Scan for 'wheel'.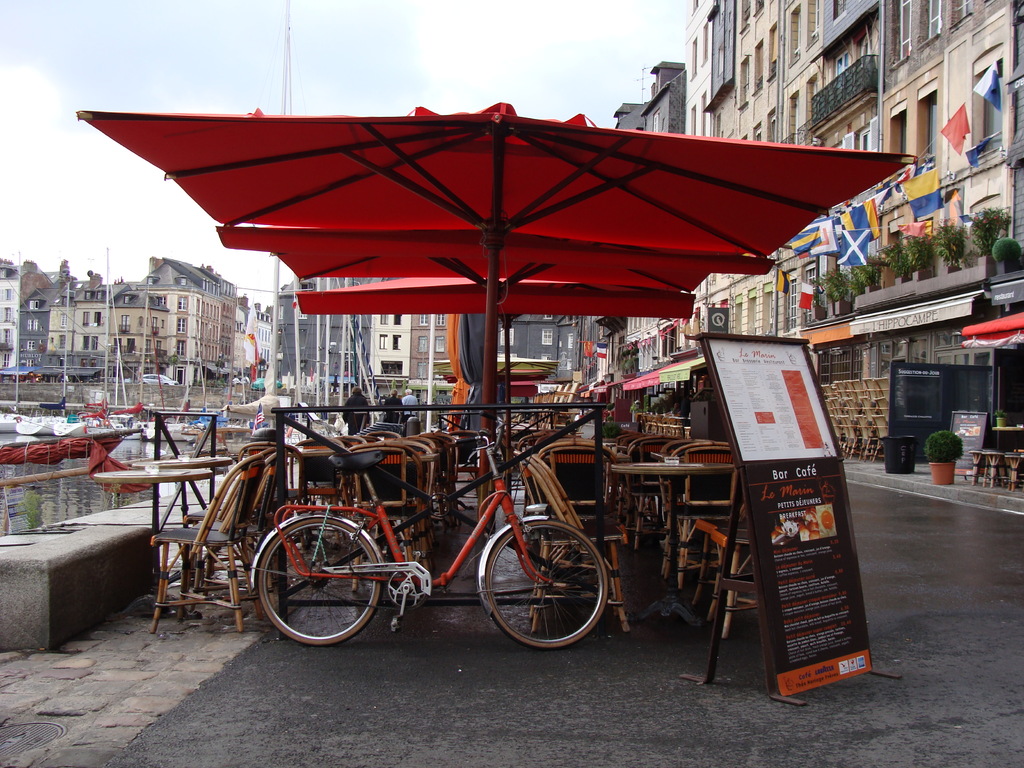
Scan result: [255, 517, 385, 649].
